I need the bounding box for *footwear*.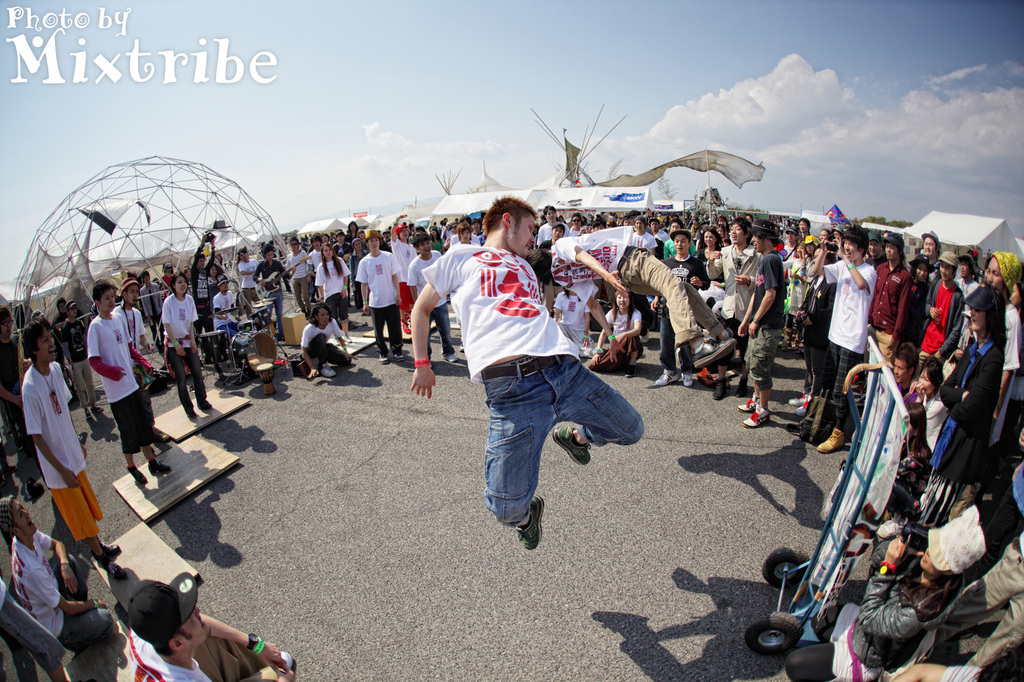
Here it is: [282, 654, 289, 665].
